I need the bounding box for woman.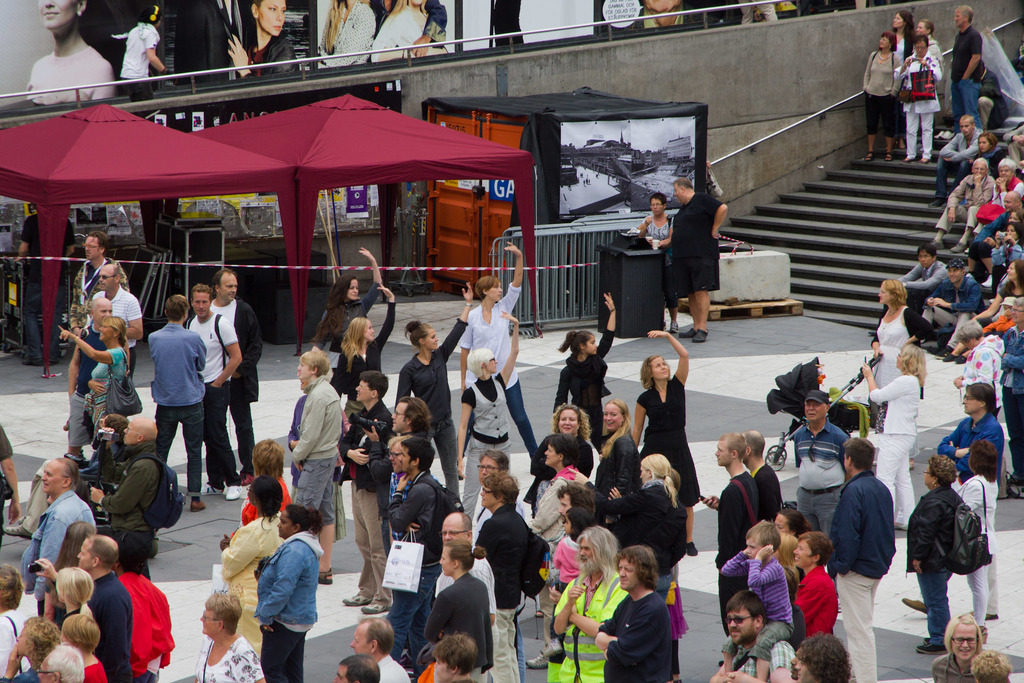
Here it is: (x1=516, y1=397, x2=593, y2=517).
